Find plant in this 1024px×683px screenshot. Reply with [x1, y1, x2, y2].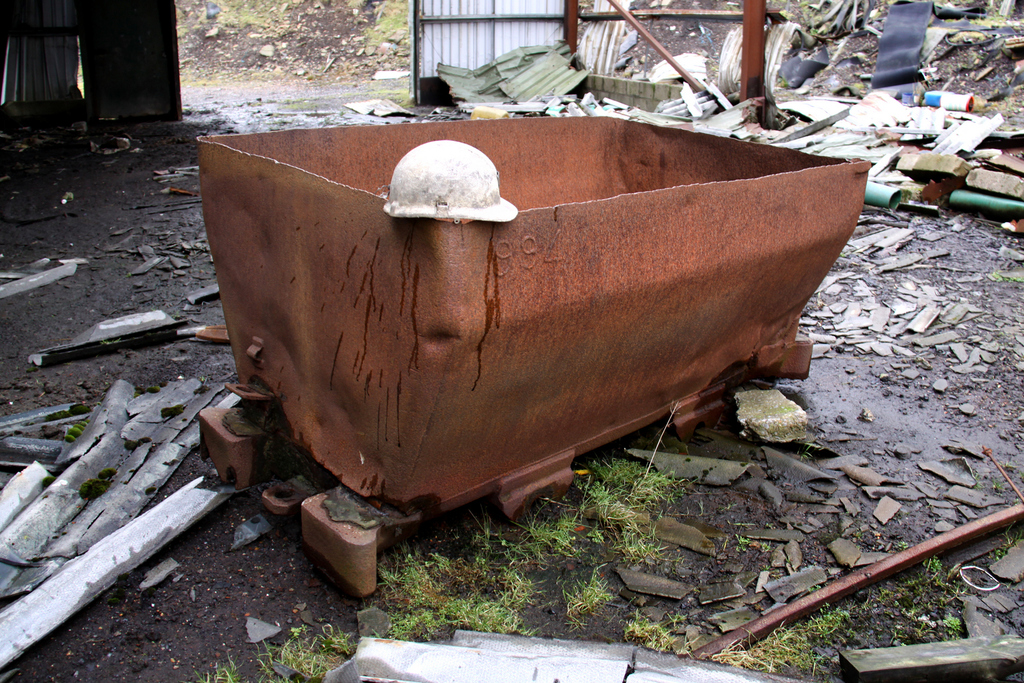
[892, 598, 918, 619].
